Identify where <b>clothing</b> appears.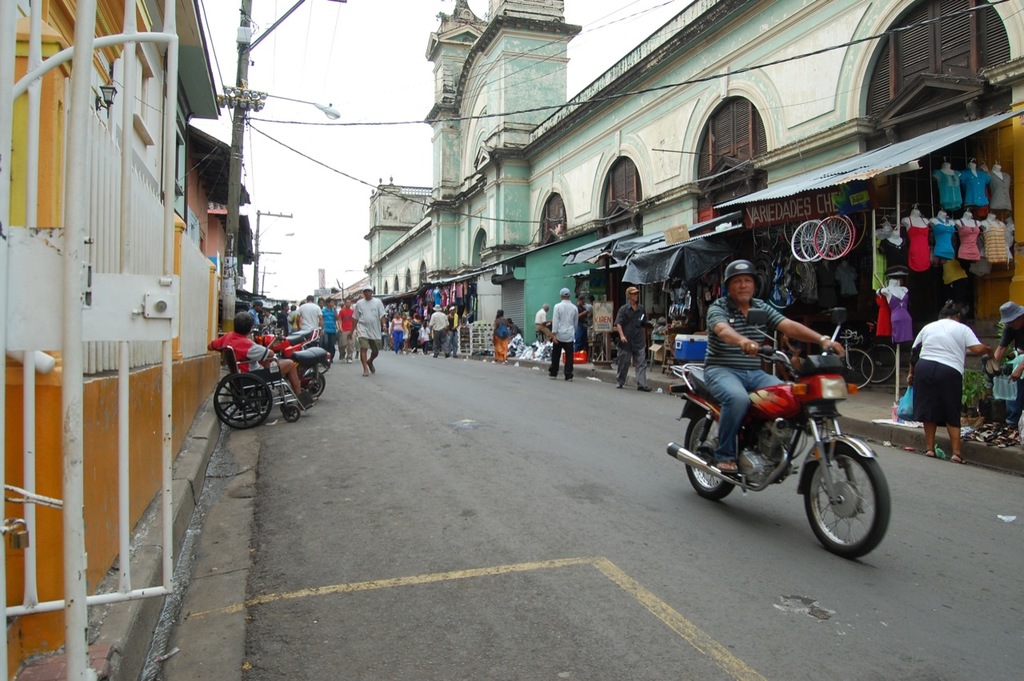
Appears at (x1=984, y1=216, x2=1010, y2=261).
